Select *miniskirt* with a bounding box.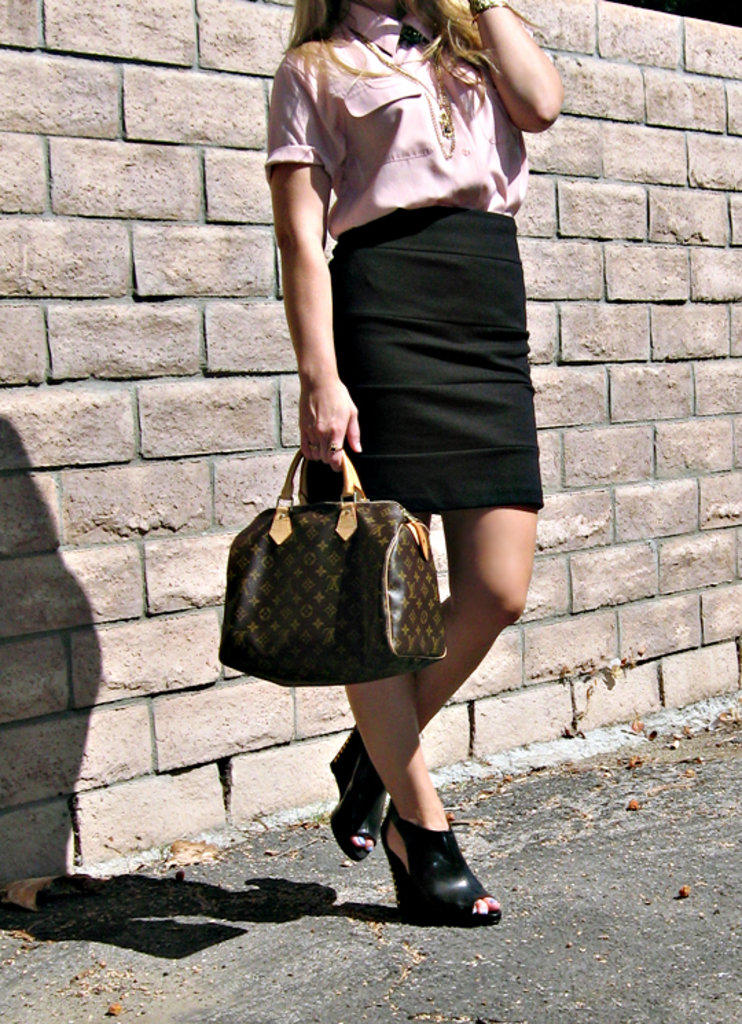
x1=308 y1=209 x2=547 y2=507.
